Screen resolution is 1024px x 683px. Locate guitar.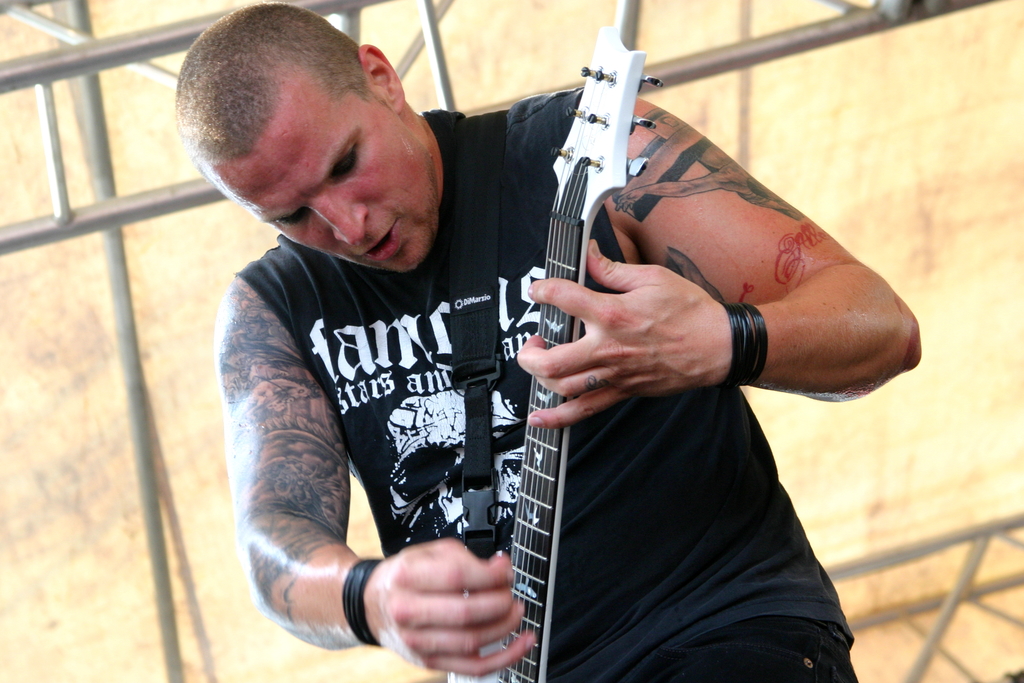
region(447, 27, 662, 682).
